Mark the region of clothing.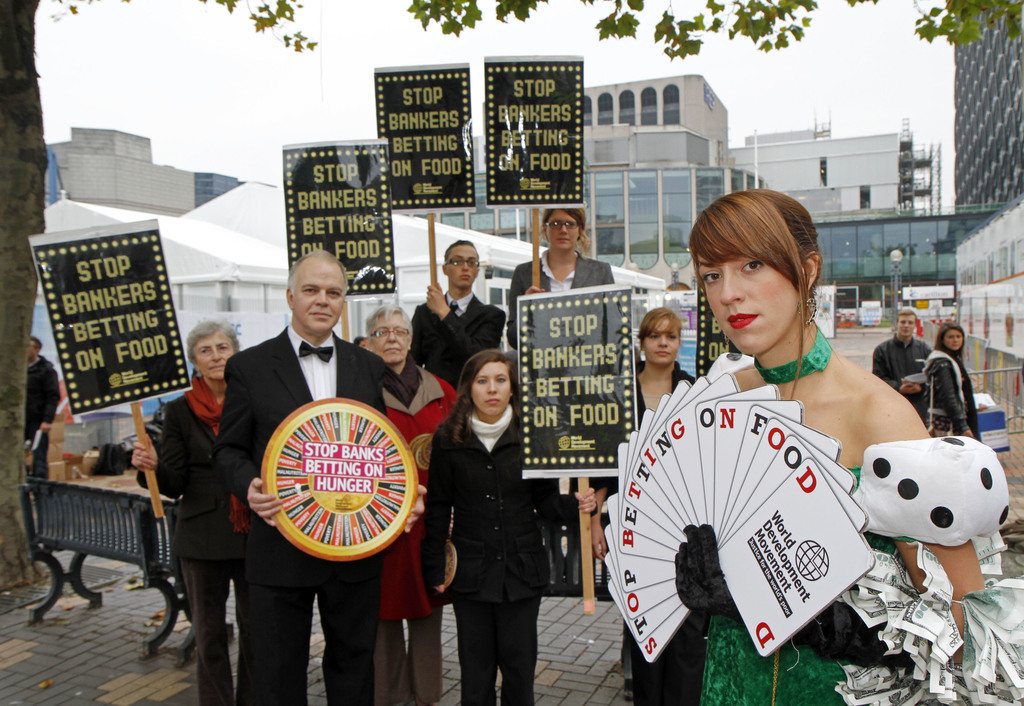
Region: l=490, t=246, r=611, b=327.
